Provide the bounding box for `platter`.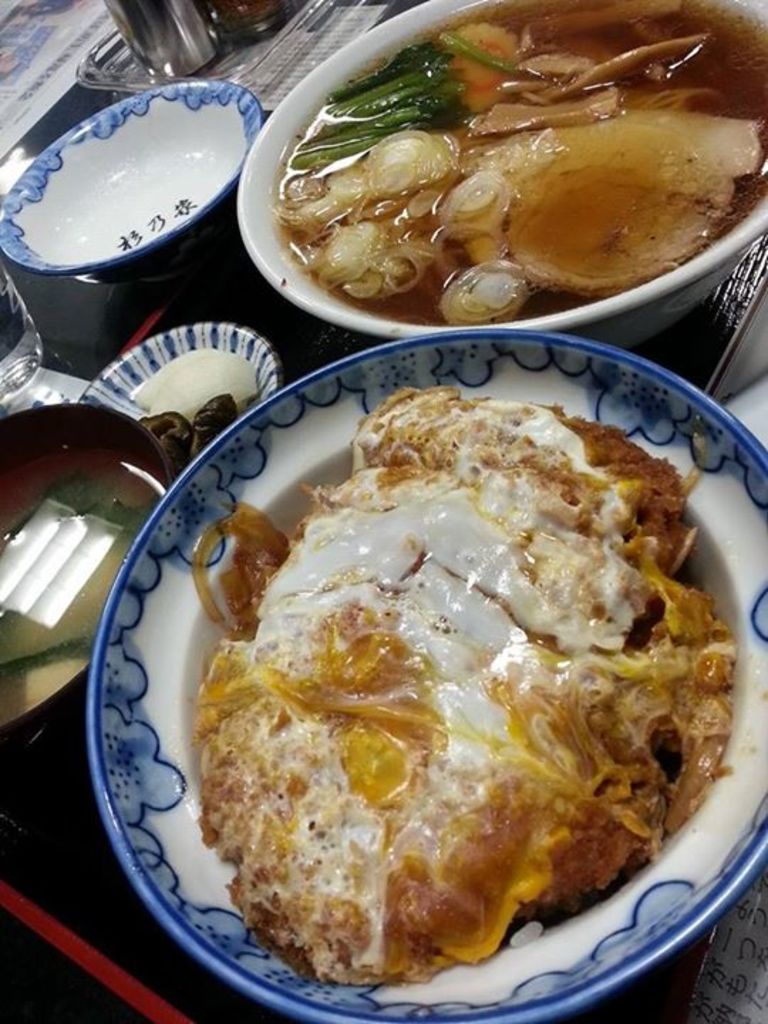
{"x1": 88, "y1": 330, "x2": 767, "y2": 1023}.
